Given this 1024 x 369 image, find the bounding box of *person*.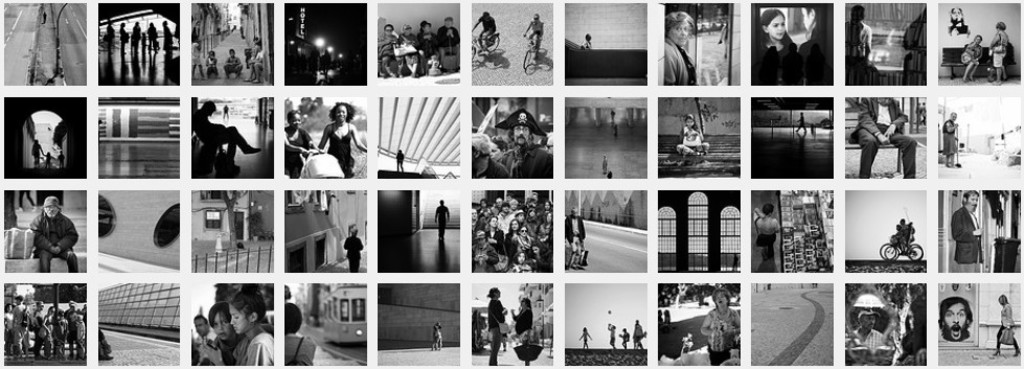
(left=287, top=298, right=314, bottom=364).
